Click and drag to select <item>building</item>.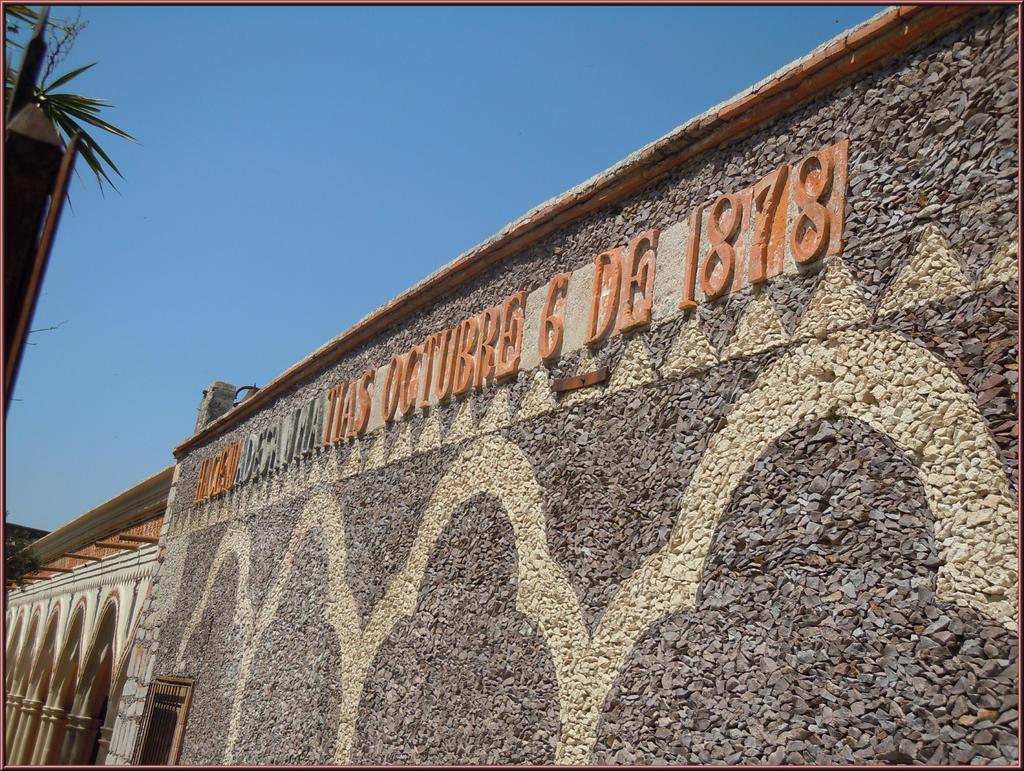
Selection: [left=4, top=3, right=1017, bottom=765].
